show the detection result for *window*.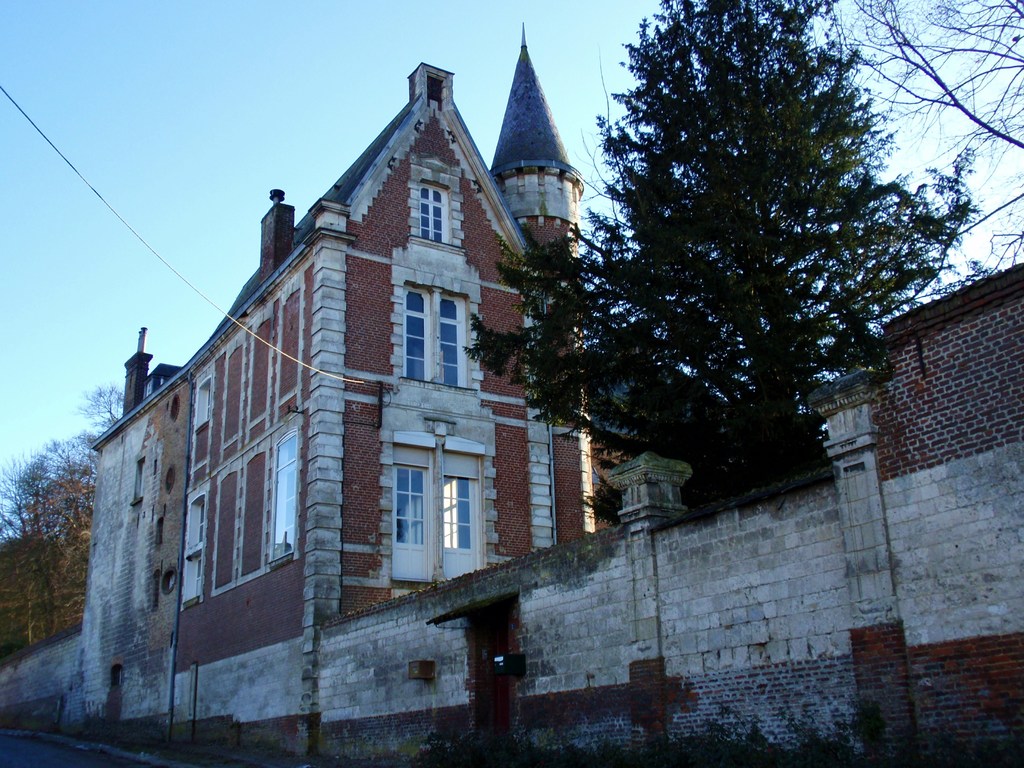
(180, 429, 303, 614).
